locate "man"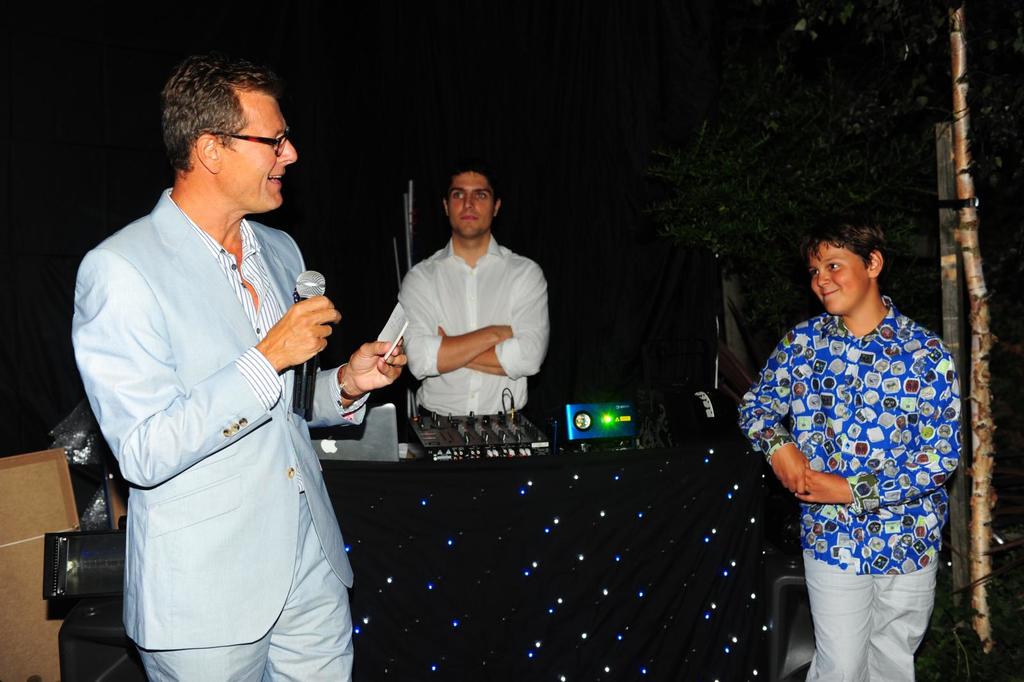
bbox=(76, 33, 369, 681)
